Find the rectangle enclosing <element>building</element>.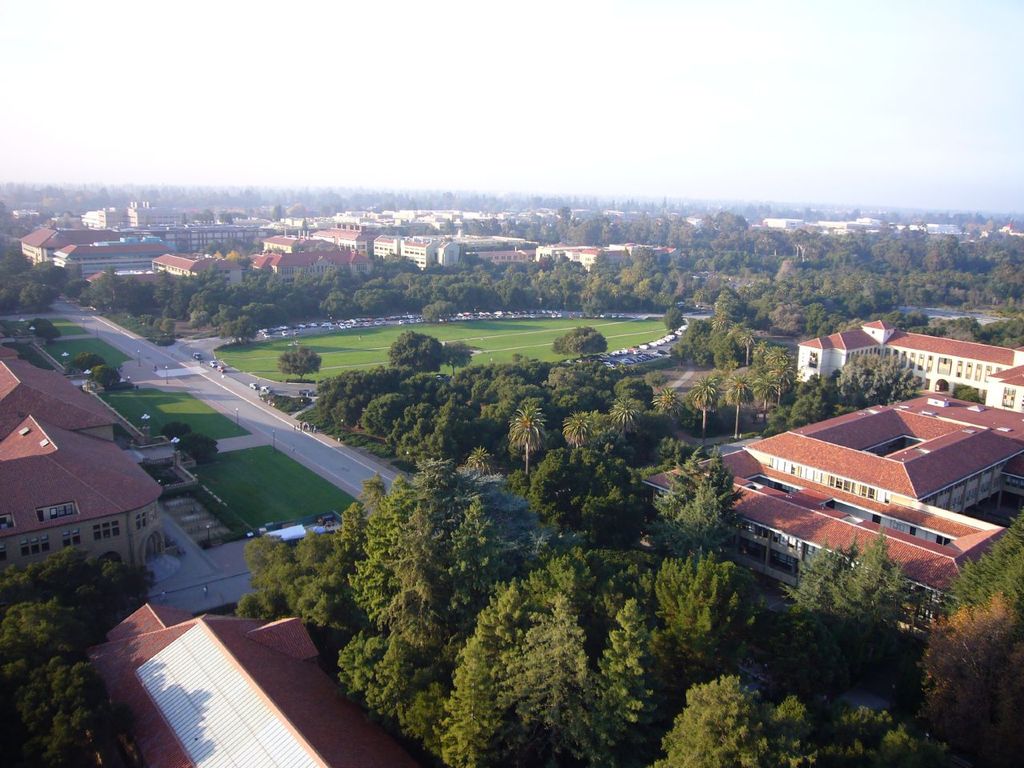
Rect(0, 414, 166, 566).
